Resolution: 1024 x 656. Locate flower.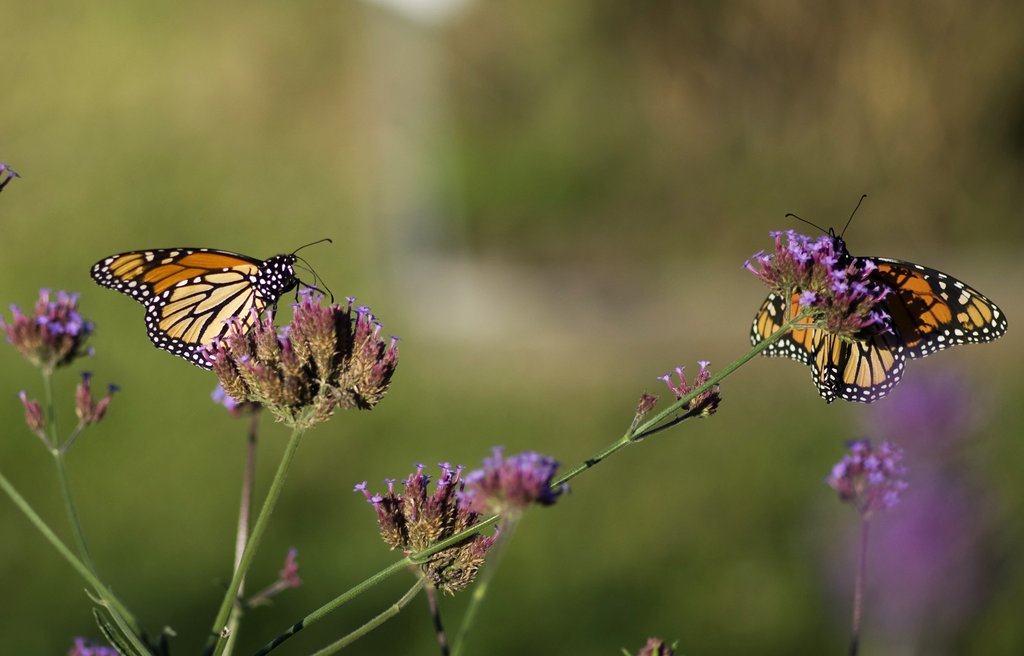
locate(636, 364, 723, 419).
